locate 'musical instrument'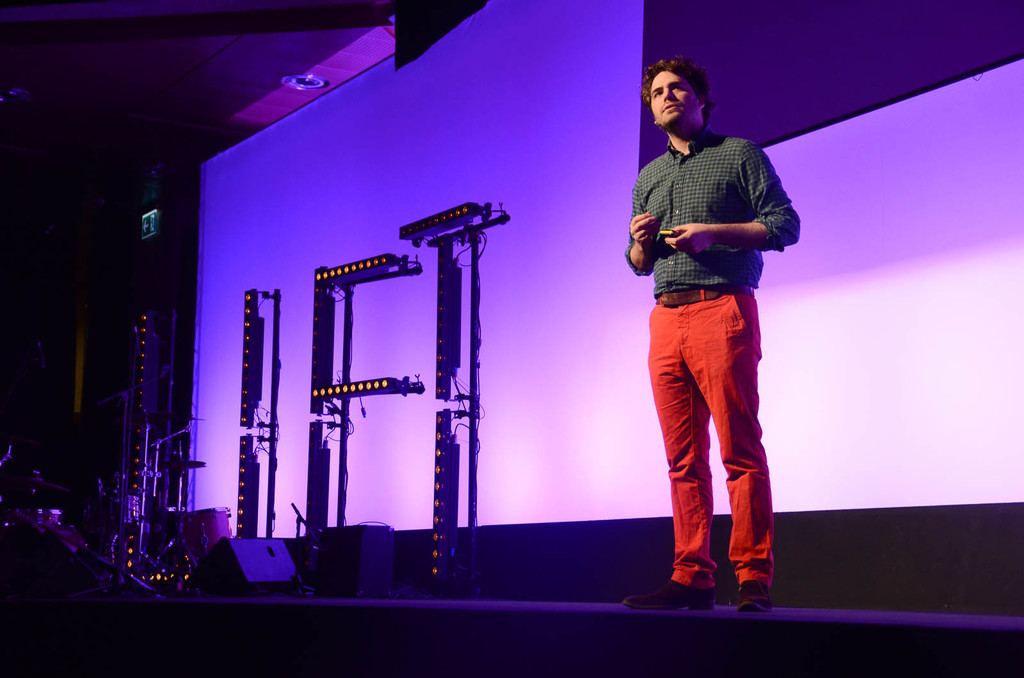
<box>168,508,230,561</box>
